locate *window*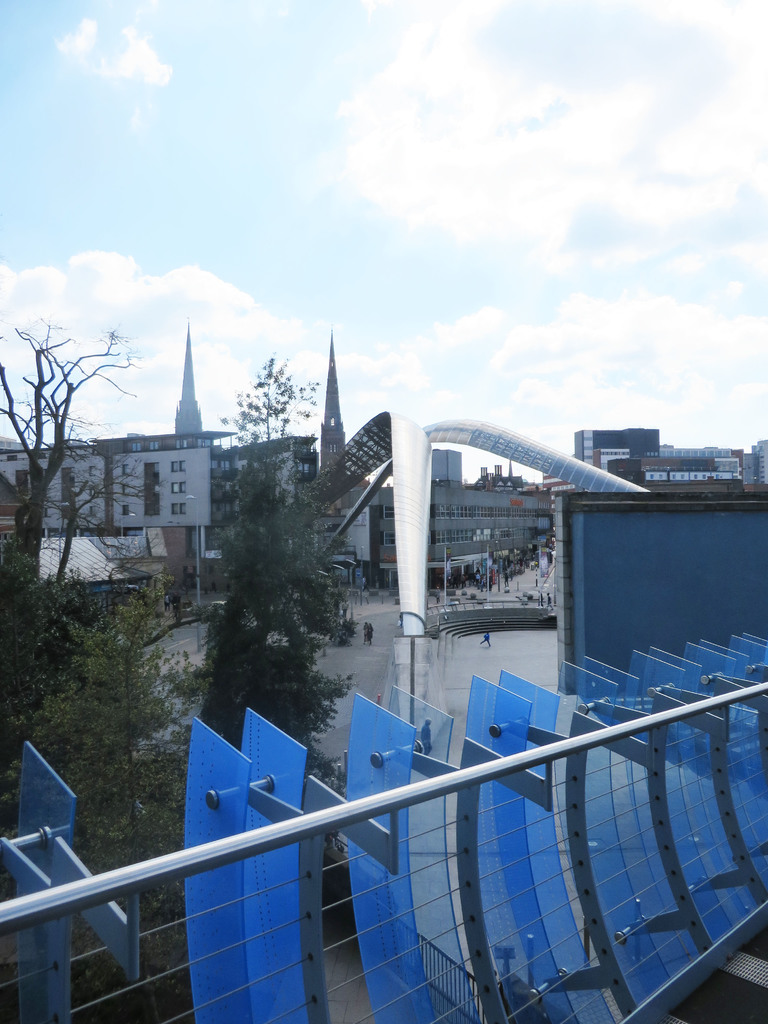
88 486 98 495
